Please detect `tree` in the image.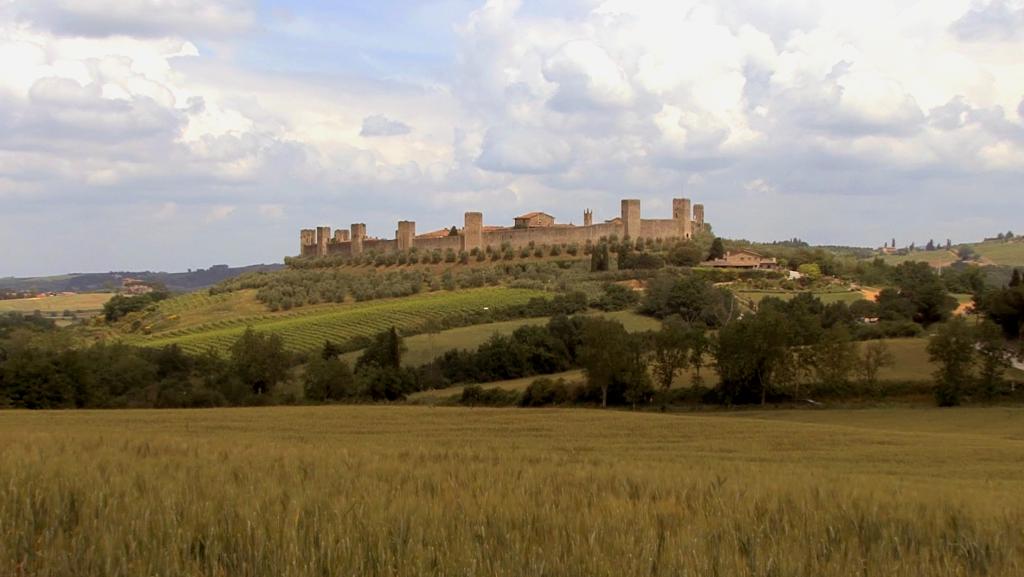
(left=663, top=241, right=706, bottom=268).
